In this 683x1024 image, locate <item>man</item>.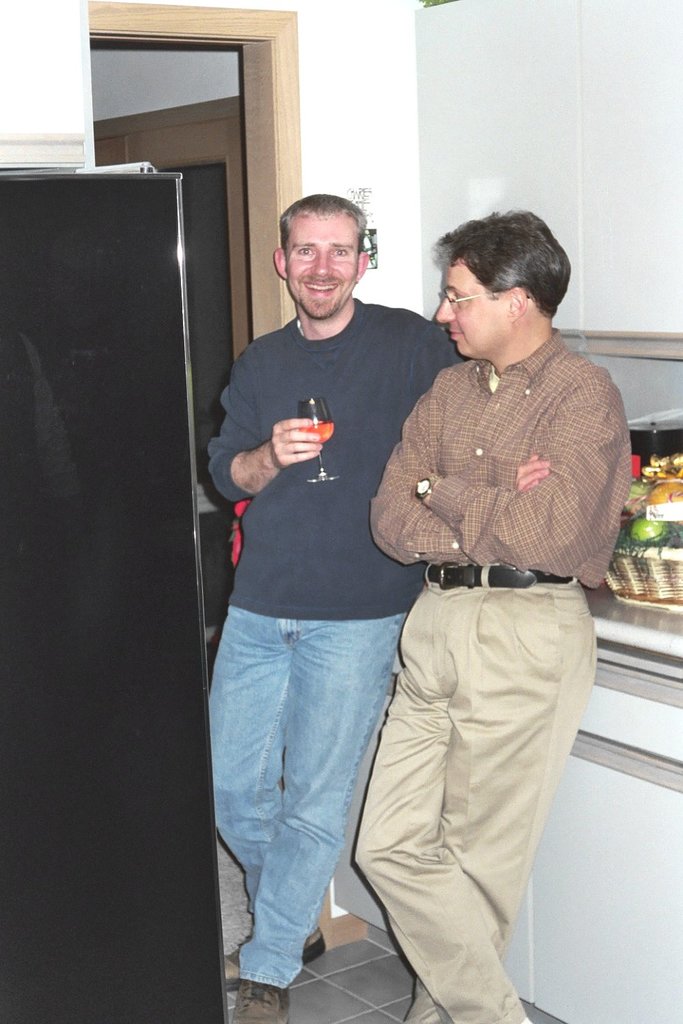
Bounding box: <bbox>212, 192, 464, 1022</bbox>.
